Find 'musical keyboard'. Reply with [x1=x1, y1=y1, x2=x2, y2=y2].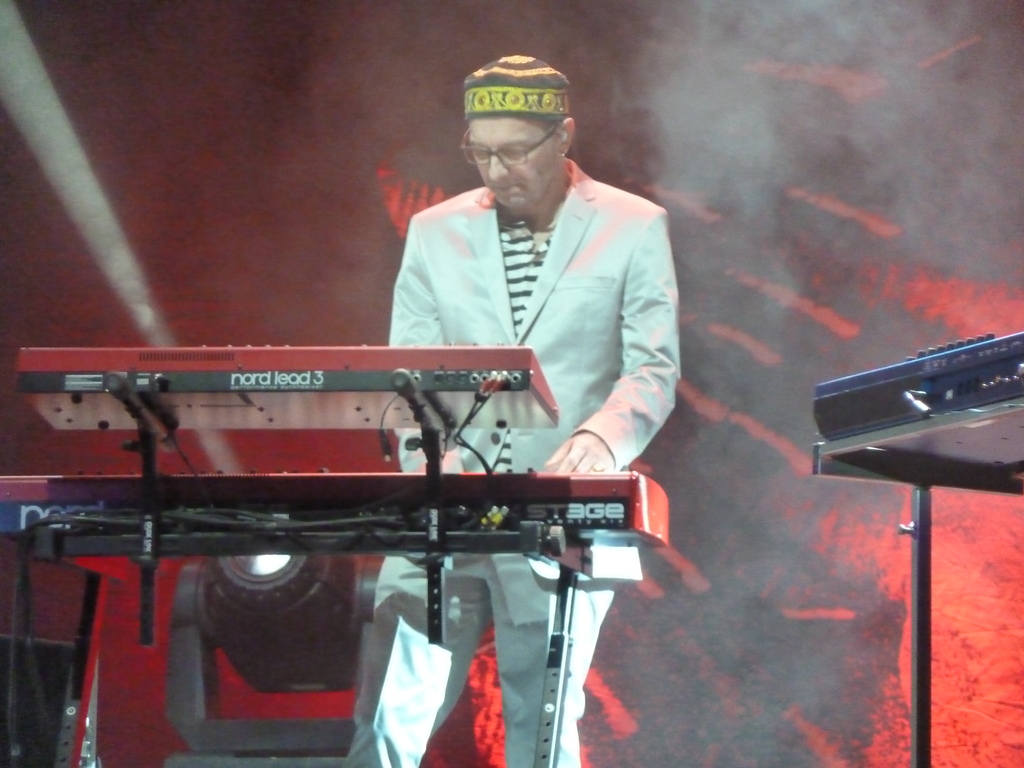
[x1=822, y1=299, x2=1023, y2=504].
